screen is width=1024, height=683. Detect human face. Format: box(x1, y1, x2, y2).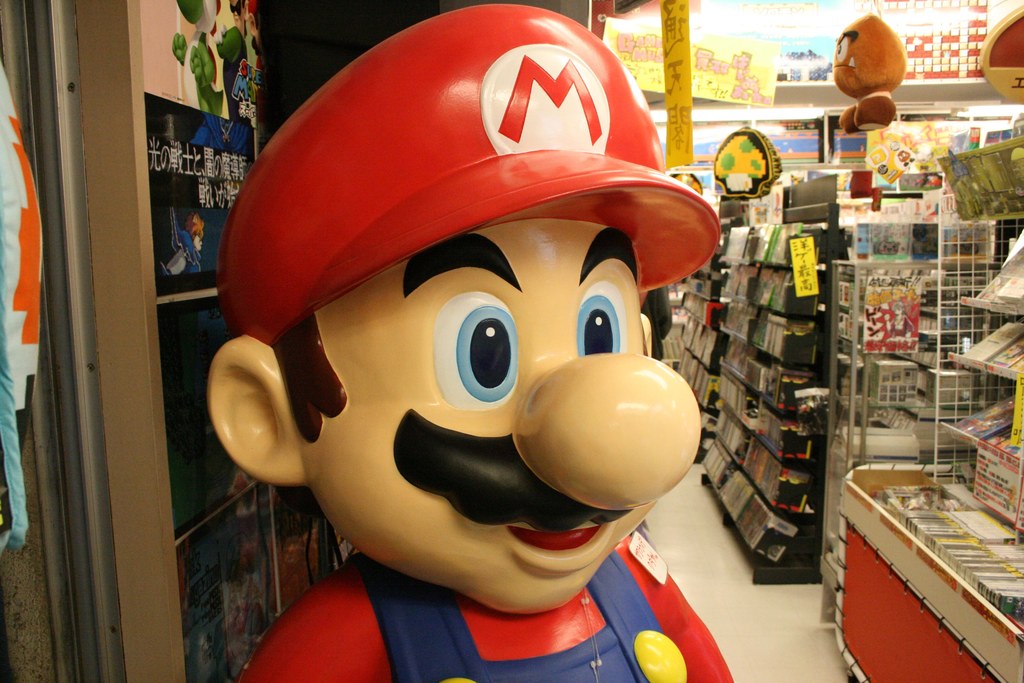
box(268, 210, 695, 609).
